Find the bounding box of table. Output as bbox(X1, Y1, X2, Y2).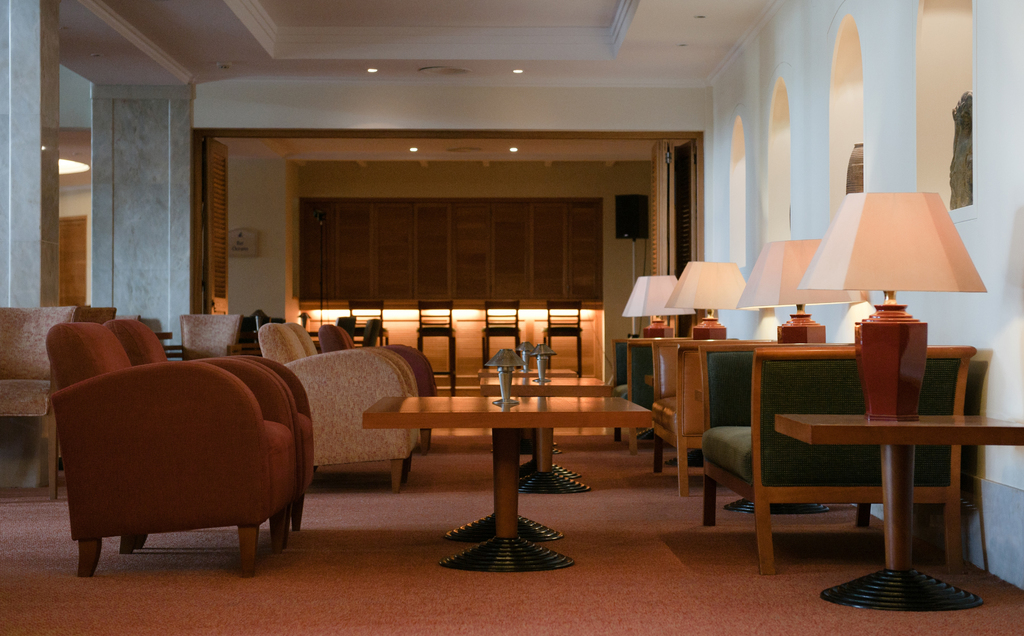
bbox(467, 367, 572, 454).
